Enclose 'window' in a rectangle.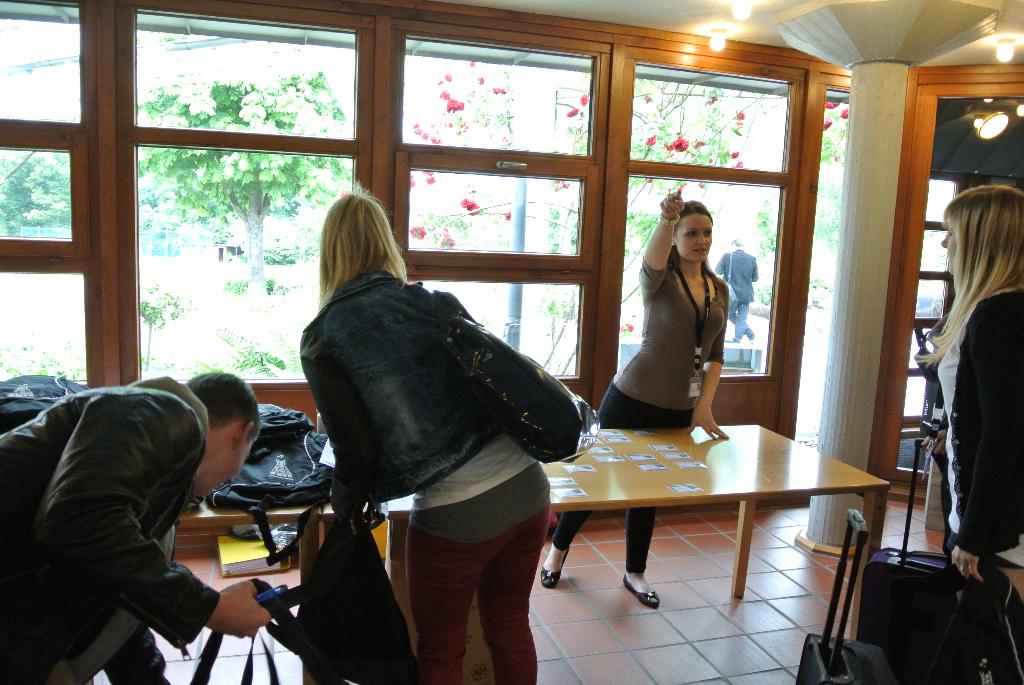
{"left": 129, "top": 143, "right": 348, "bottom": 384}.
